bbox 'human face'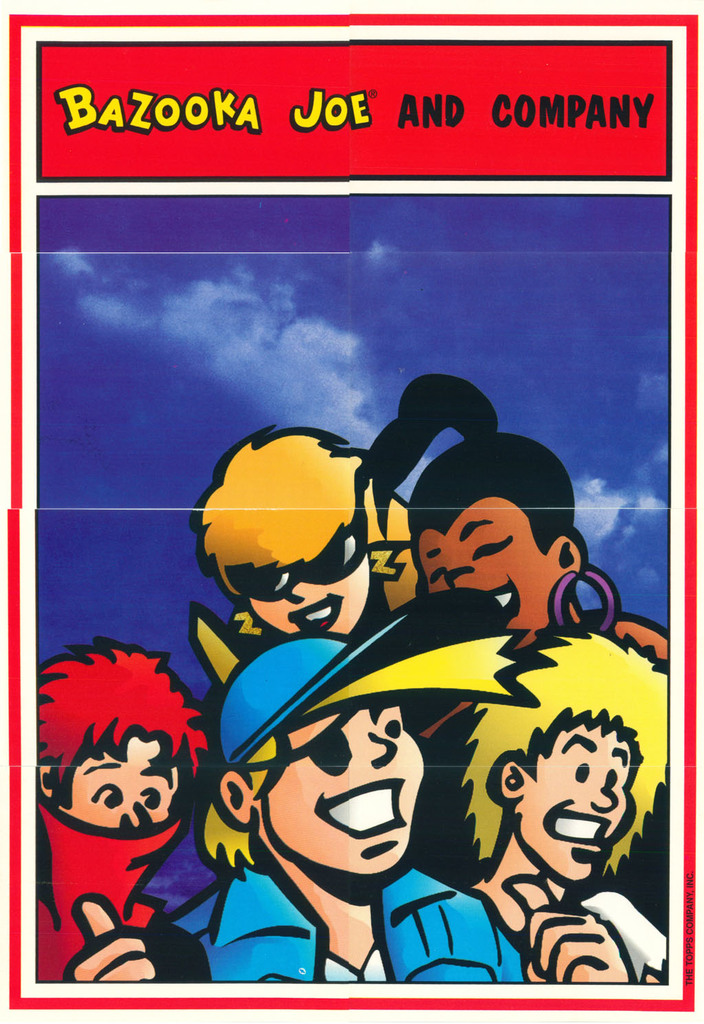
(left=531, top=726, right=637, bottom=889)
